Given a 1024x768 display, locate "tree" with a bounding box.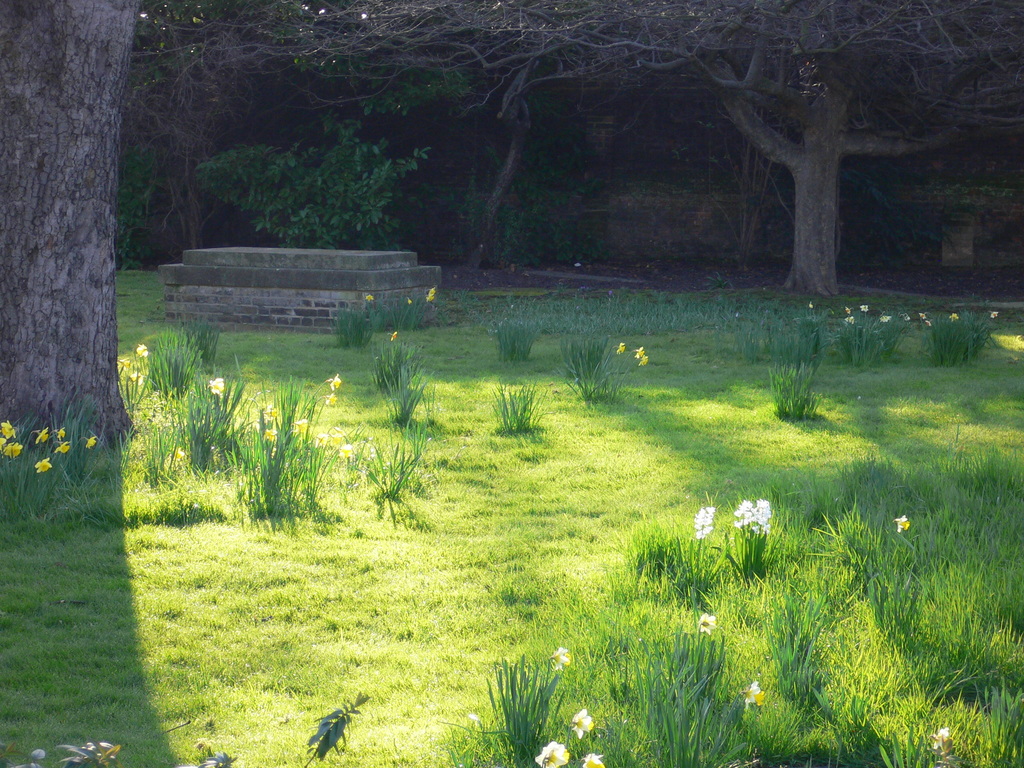
Located: [616, 0, 1023, 286].
